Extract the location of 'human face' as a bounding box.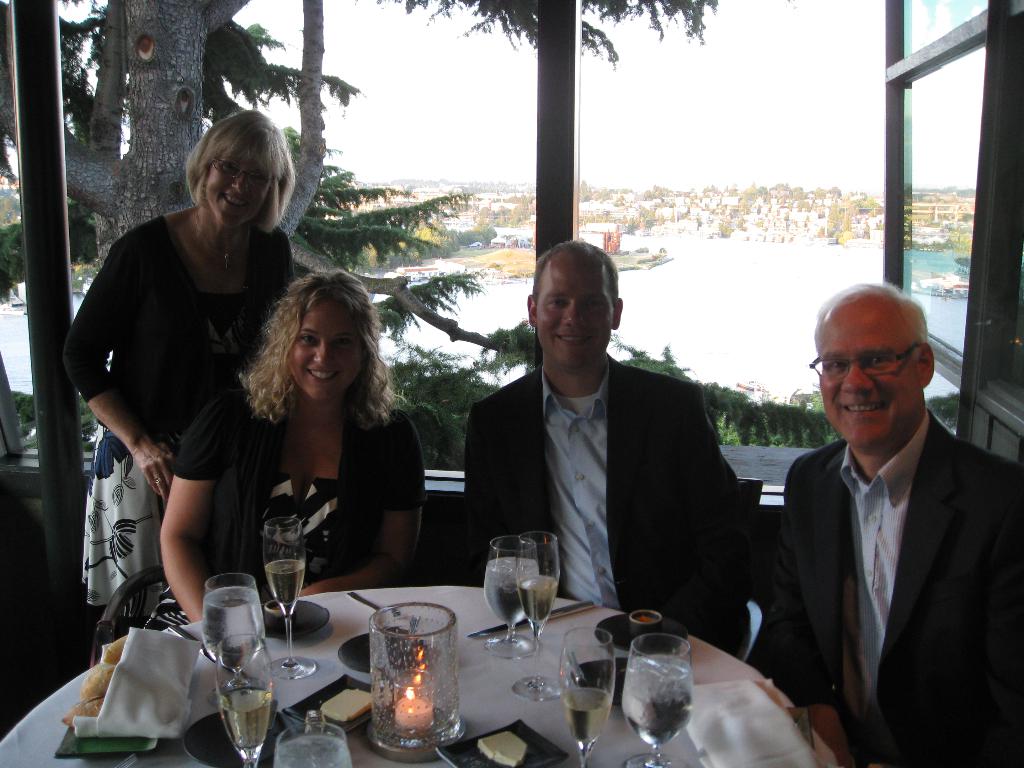
x1=819, y1=316, x2=927, y2=448.
